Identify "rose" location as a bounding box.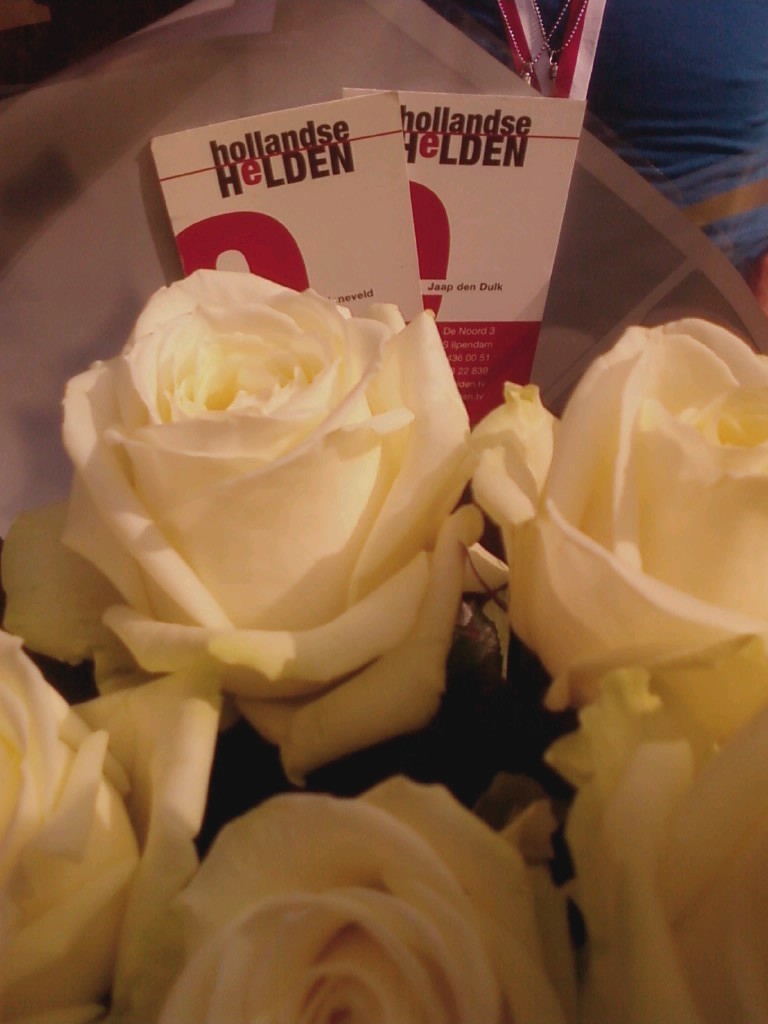
[0, 262, 510, 792].
